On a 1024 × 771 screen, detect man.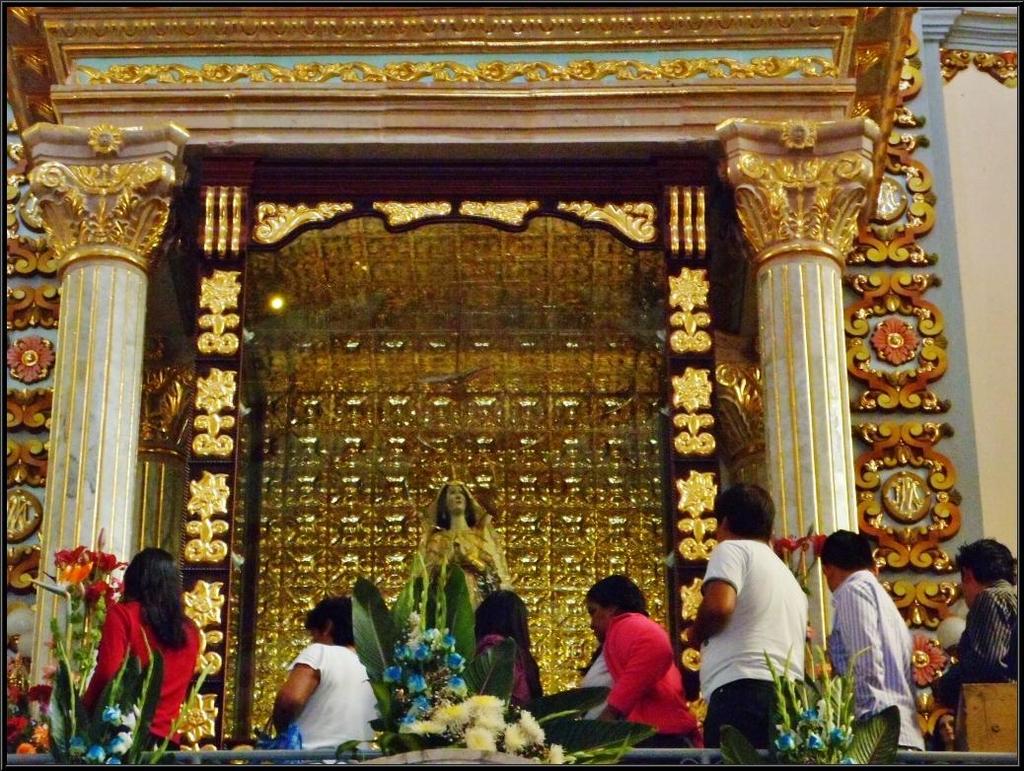
818, 525, 927, 751.
